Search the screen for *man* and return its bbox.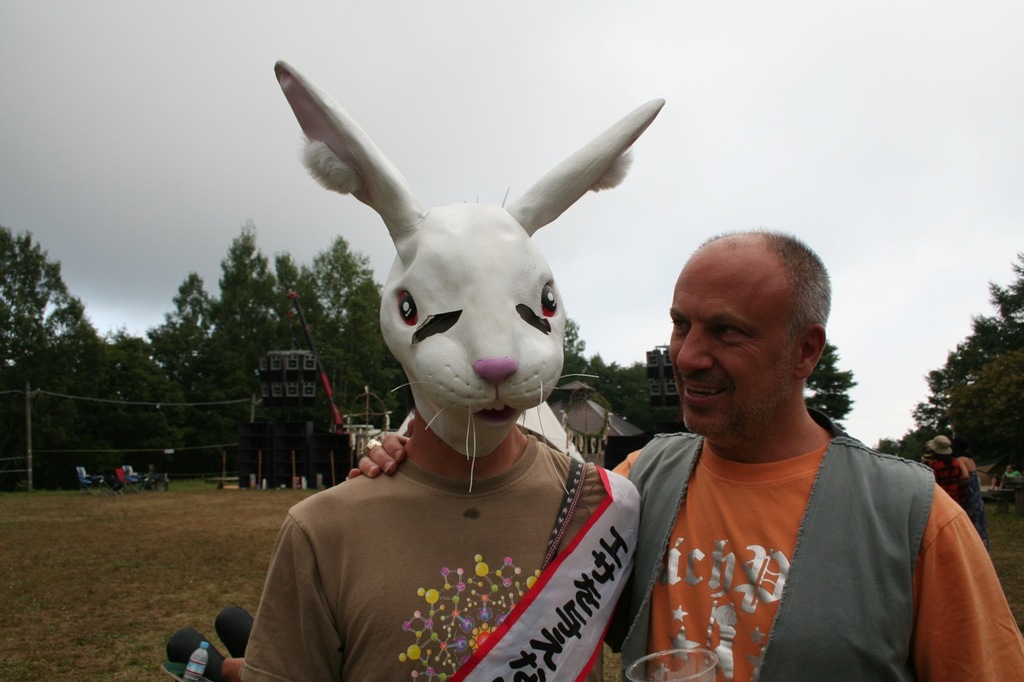
Found: 992 461 1023 490.
